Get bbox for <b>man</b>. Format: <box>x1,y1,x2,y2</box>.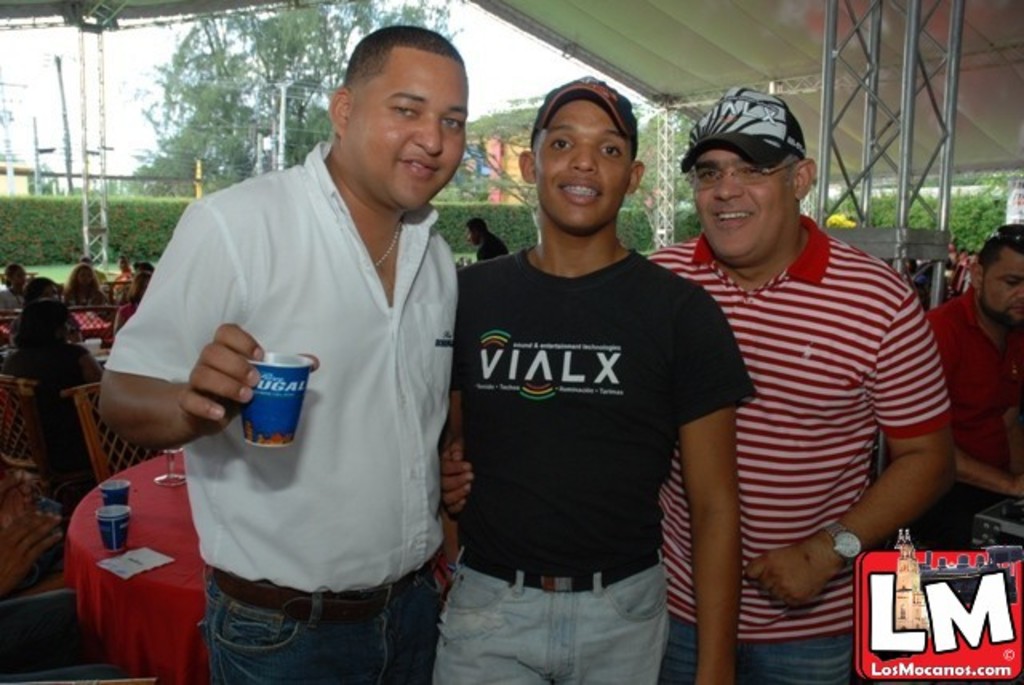
<box>82,253,107,288</box>.
